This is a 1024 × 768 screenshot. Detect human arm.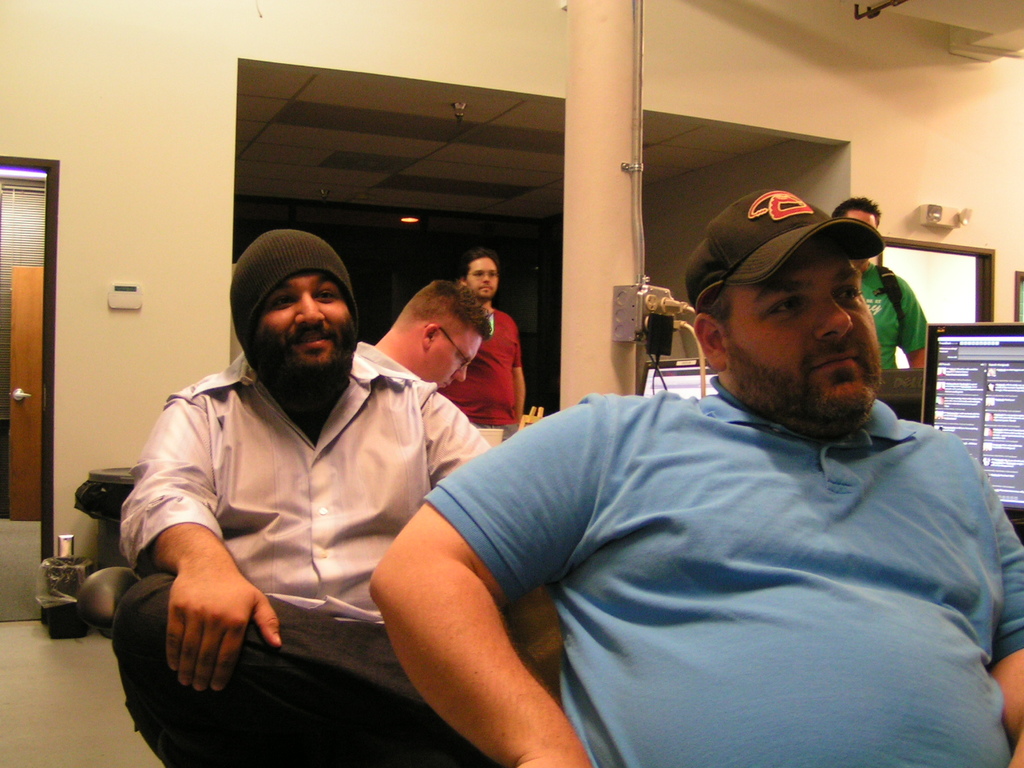
{"x1": 510, "y1": 329, "x2": 531, "y2": 417}.
